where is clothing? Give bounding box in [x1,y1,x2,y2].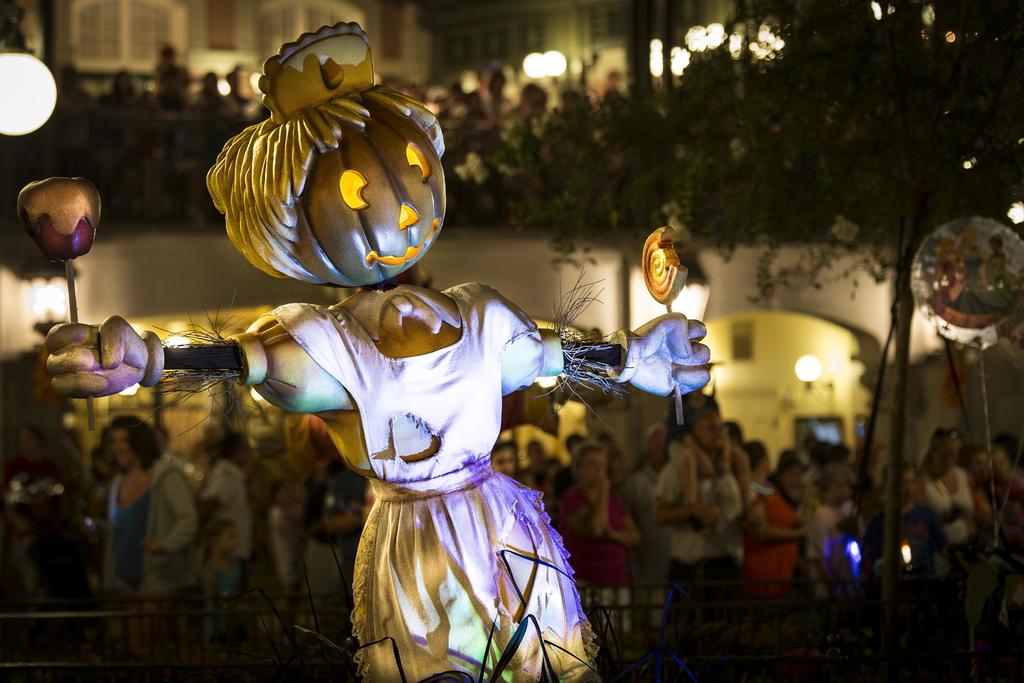
[741,484,801,603].
